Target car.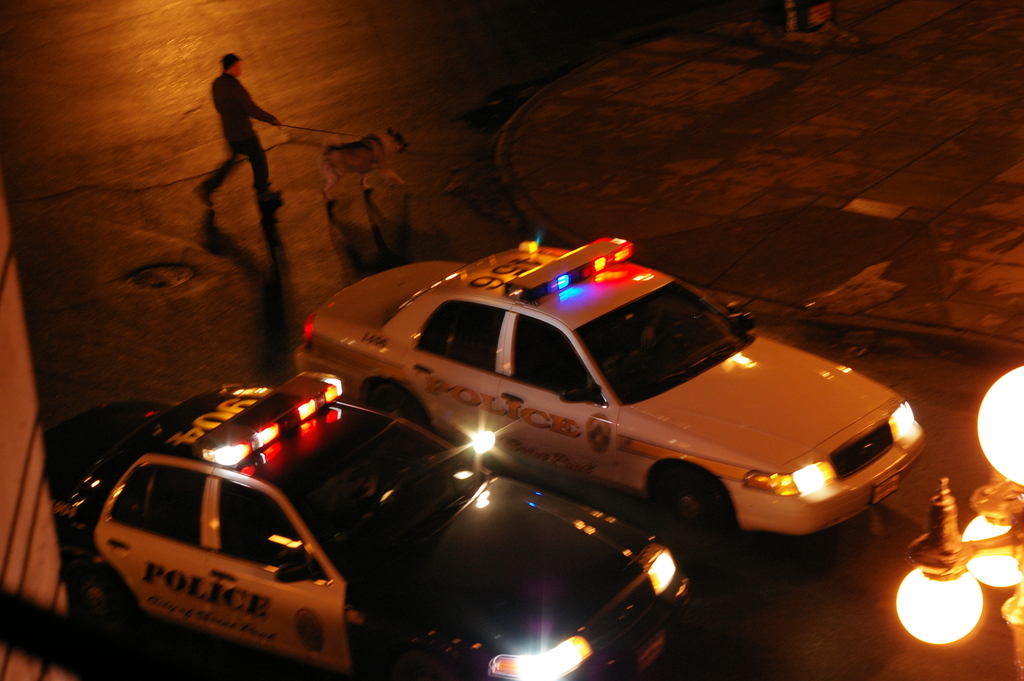
Target region: (x1=44, y1=377, x2=692, y2=676).
